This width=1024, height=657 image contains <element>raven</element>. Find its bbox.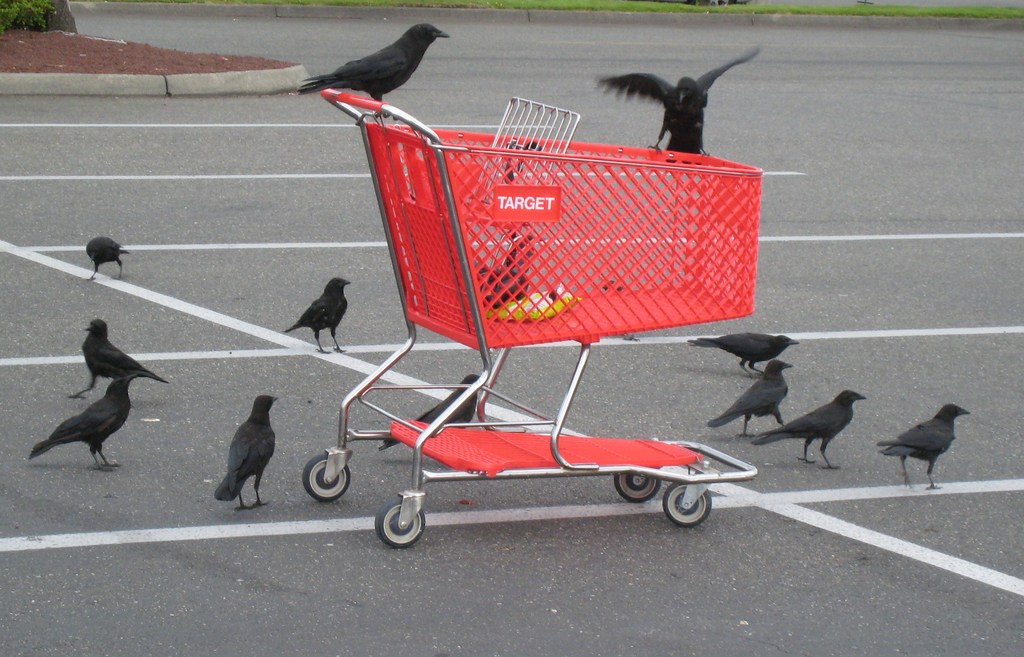
[left=67, top=310, right=166, bottom=396].
